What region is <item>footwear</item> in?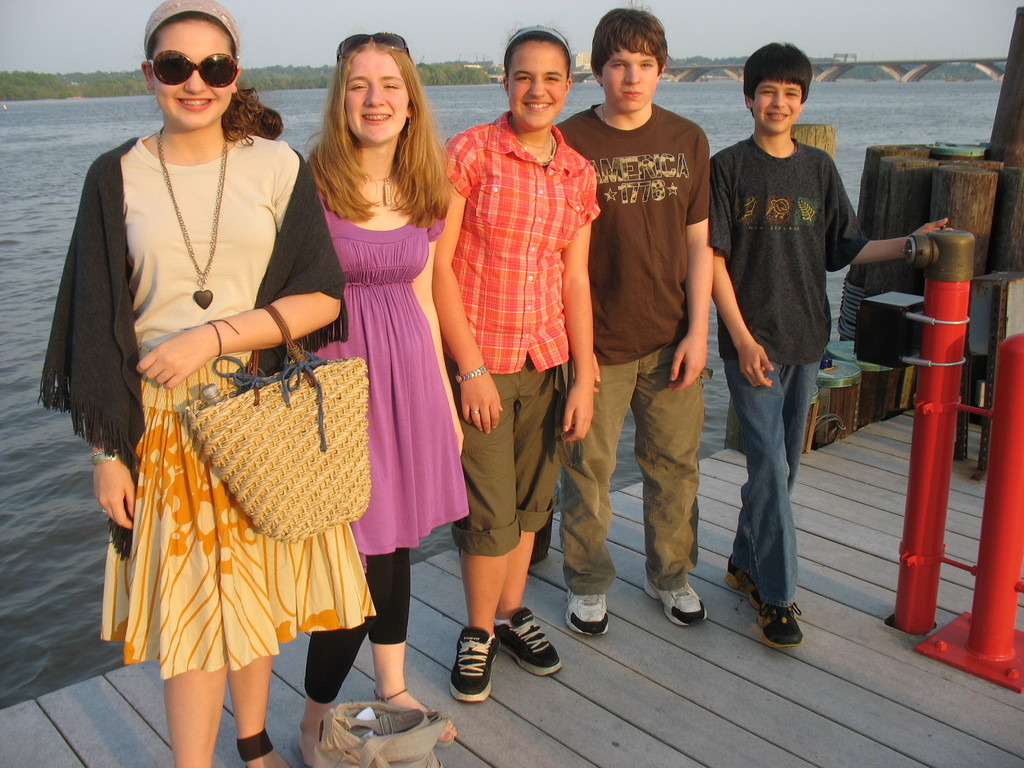
747 593 804 650.
